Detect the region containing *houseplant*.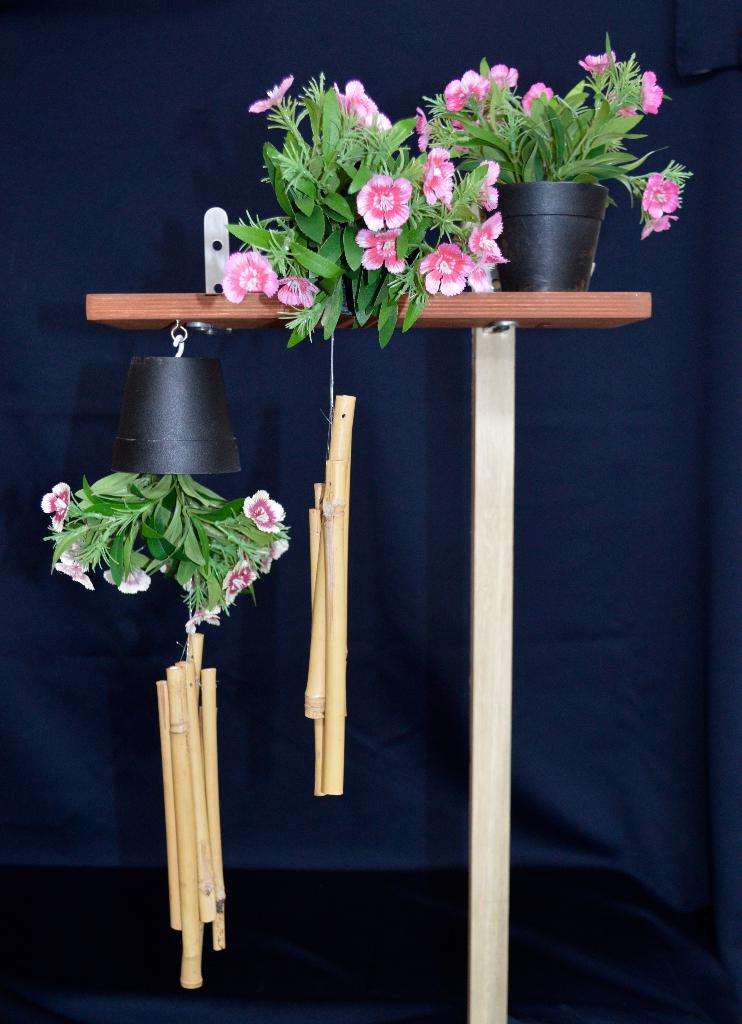
Rect(364, 20, 688, 323).
